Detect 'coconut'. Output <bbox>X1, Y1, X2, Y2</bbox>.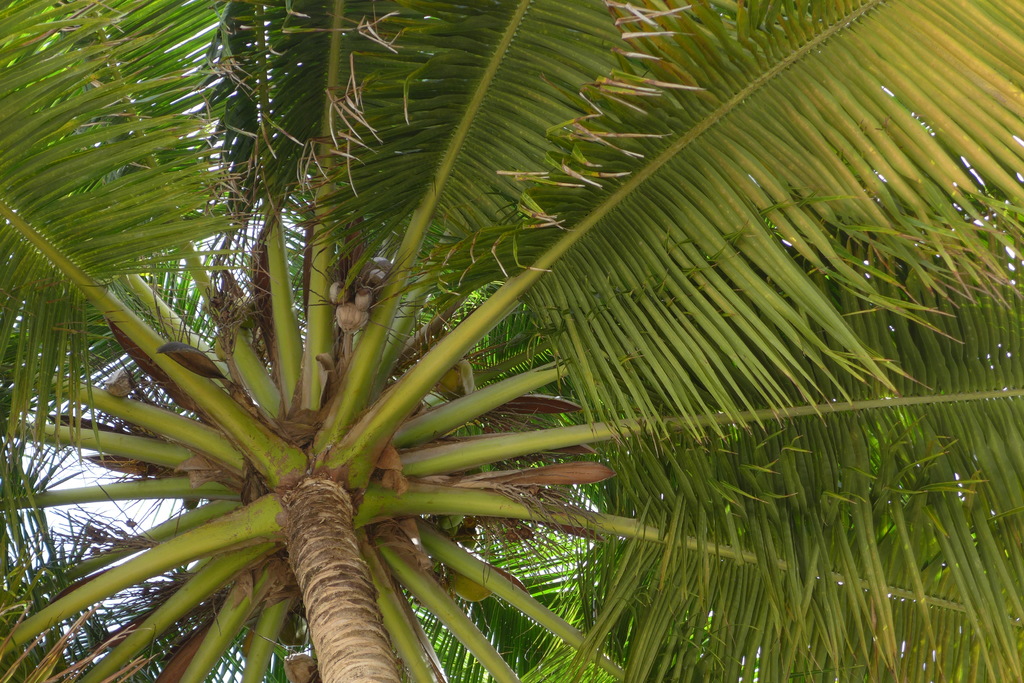
<bbox>440, 567, 497, 602</bbox>.
